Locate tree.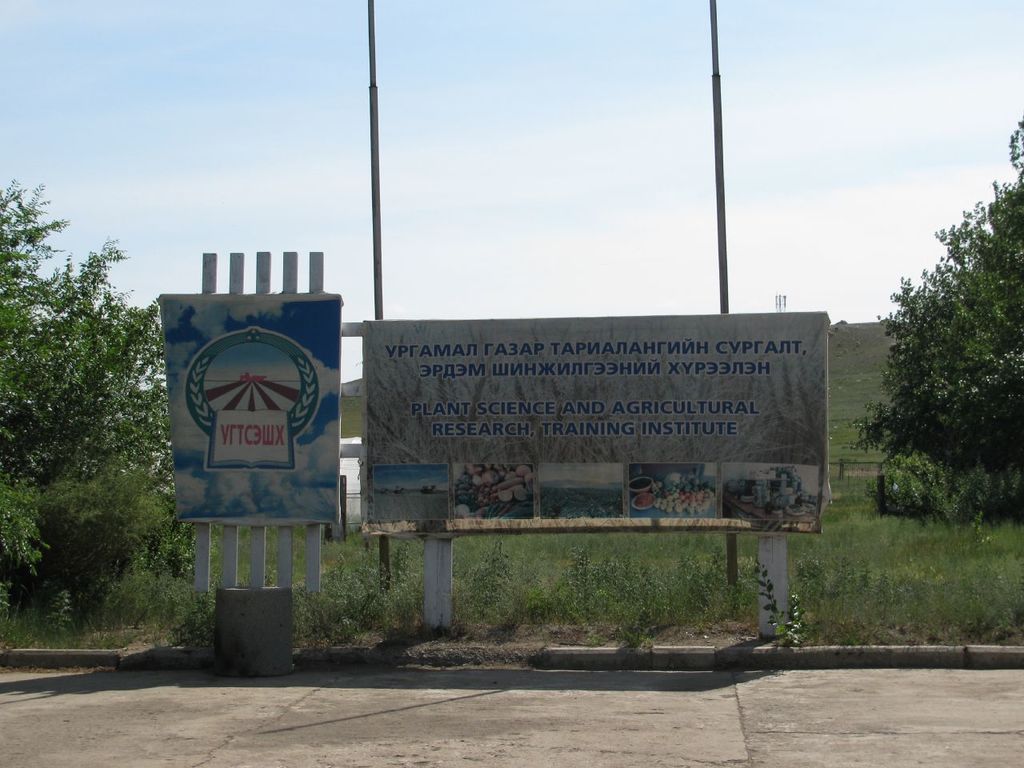
Bounding box: BBox(846, 110, 1023, 524).
